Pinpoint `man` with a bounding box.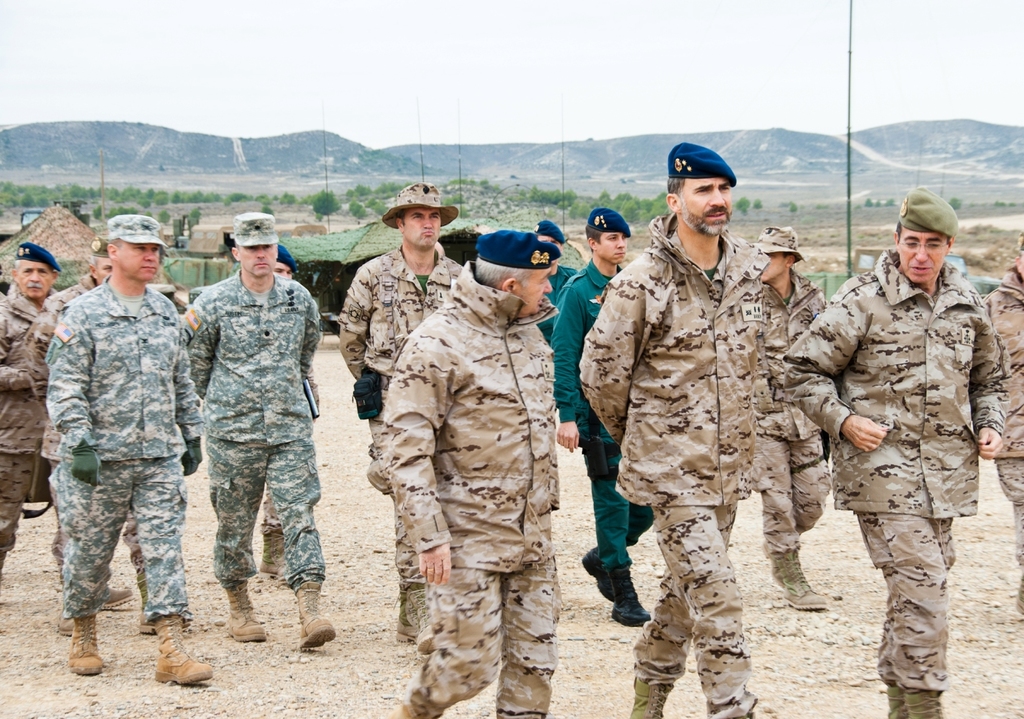
(551,206,652,625).
